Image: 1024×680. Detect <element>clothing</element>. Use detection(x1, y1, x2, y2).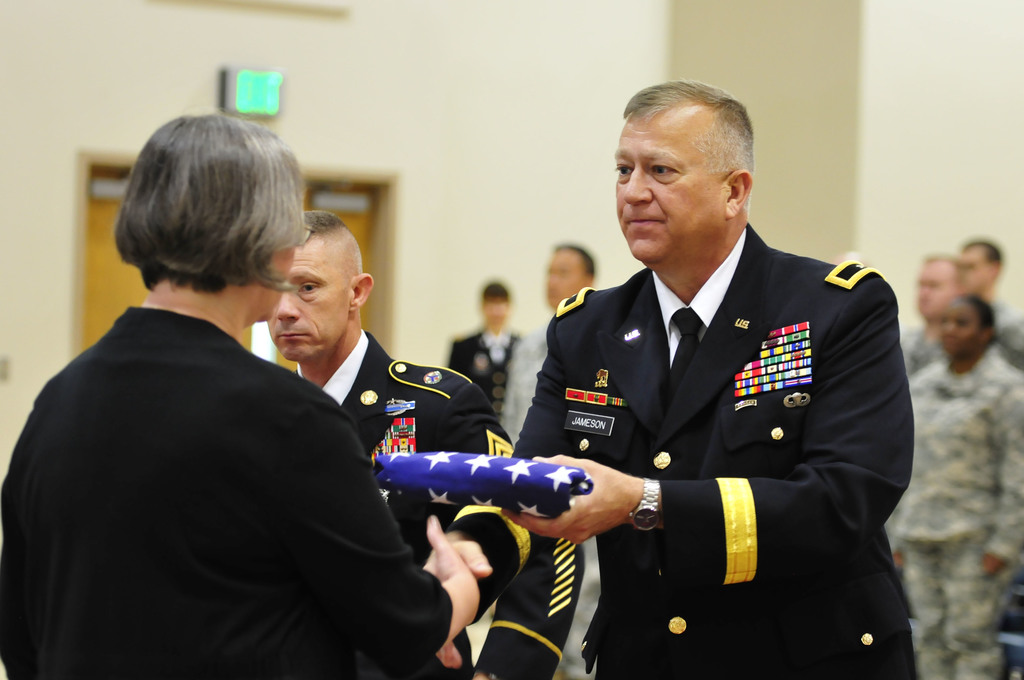
detection(991, 297, 1023, 337).
